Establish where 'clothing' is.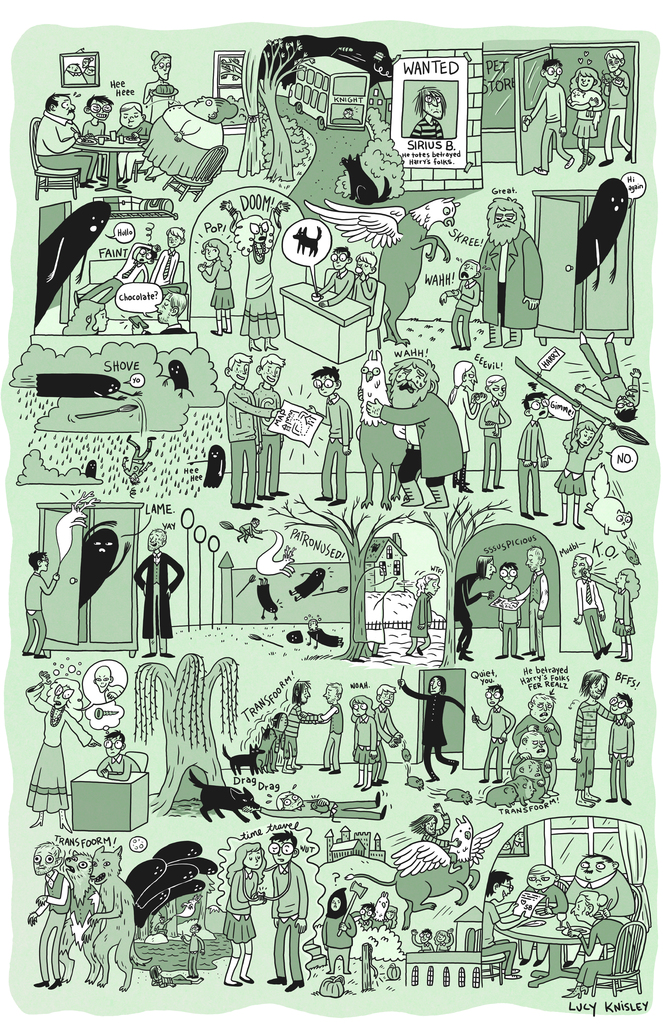
Established at (600, 70, 639, 166).
